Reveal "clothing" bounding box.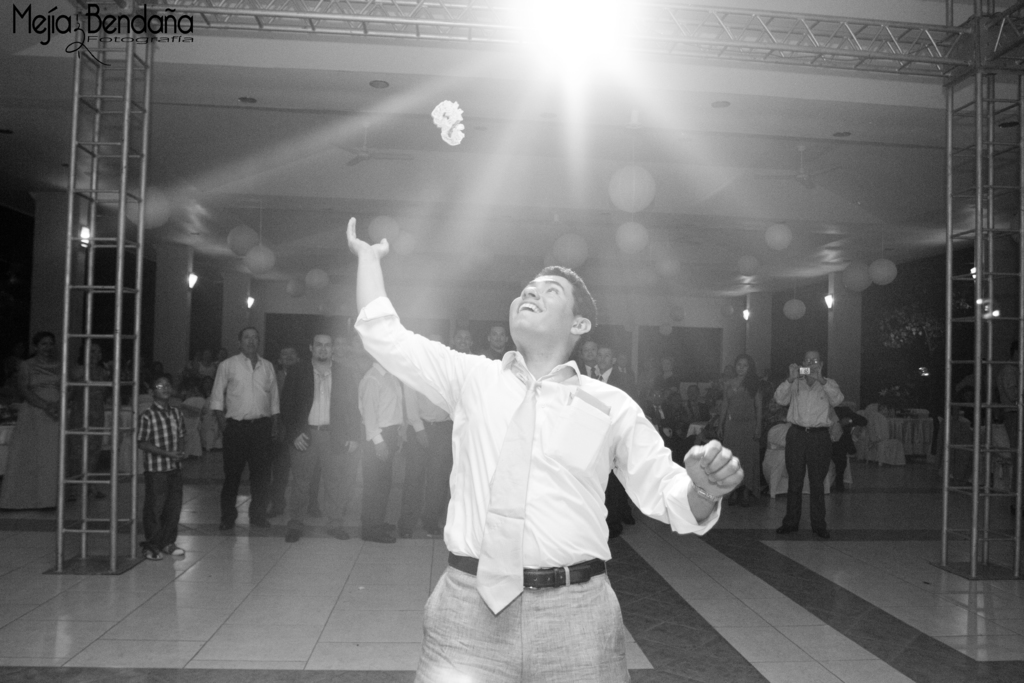
Revealed: bbox=[666, 397, 682, 448].
